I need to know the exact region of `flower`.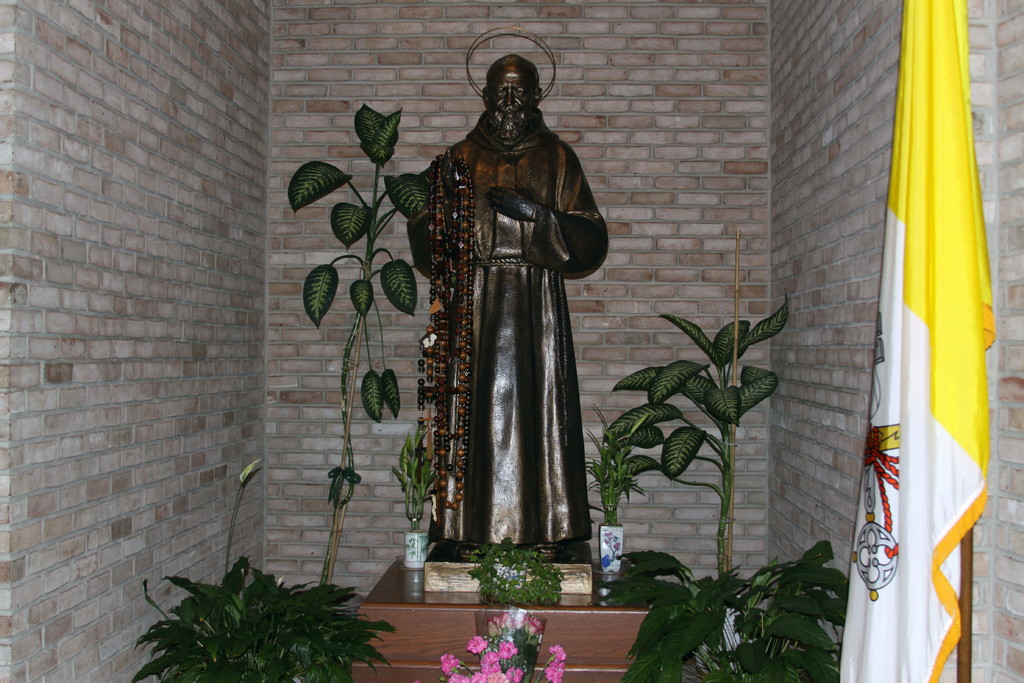
Region: 497,634,515,658.
